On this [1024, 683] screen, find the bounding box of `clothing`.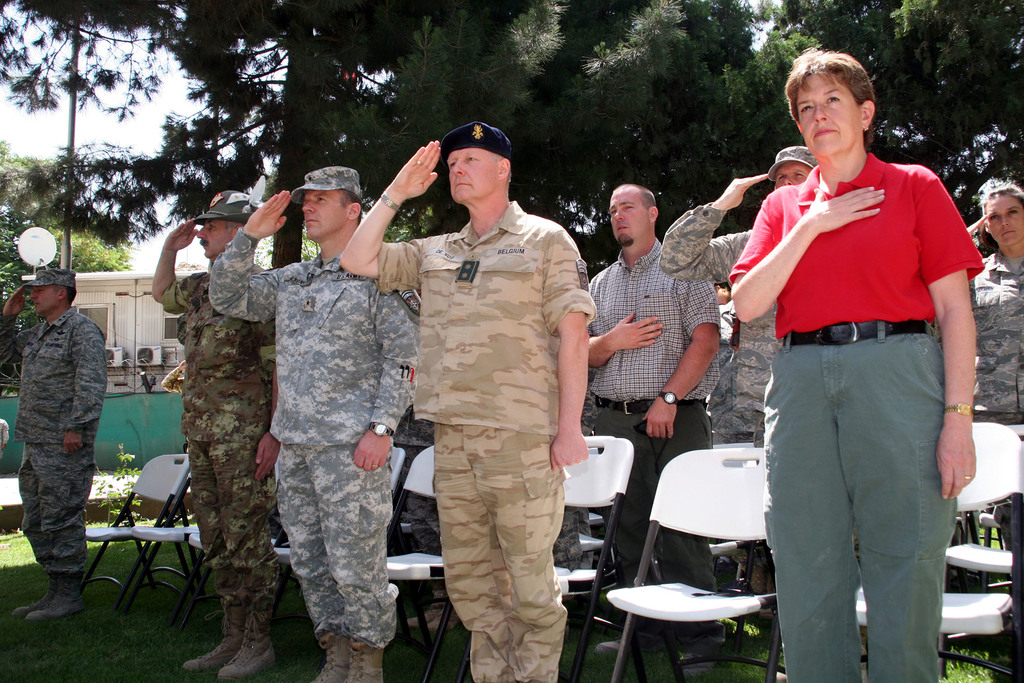
Bounding box: l=157, t=247, r=276, b=609.
